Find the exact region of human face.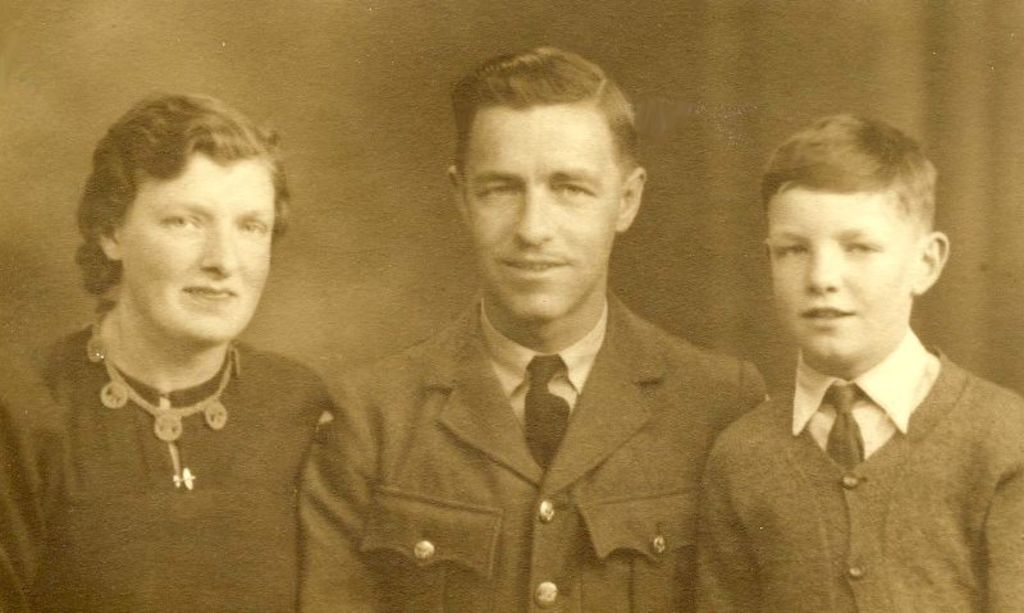
Exact region: 454:104:612:319.
